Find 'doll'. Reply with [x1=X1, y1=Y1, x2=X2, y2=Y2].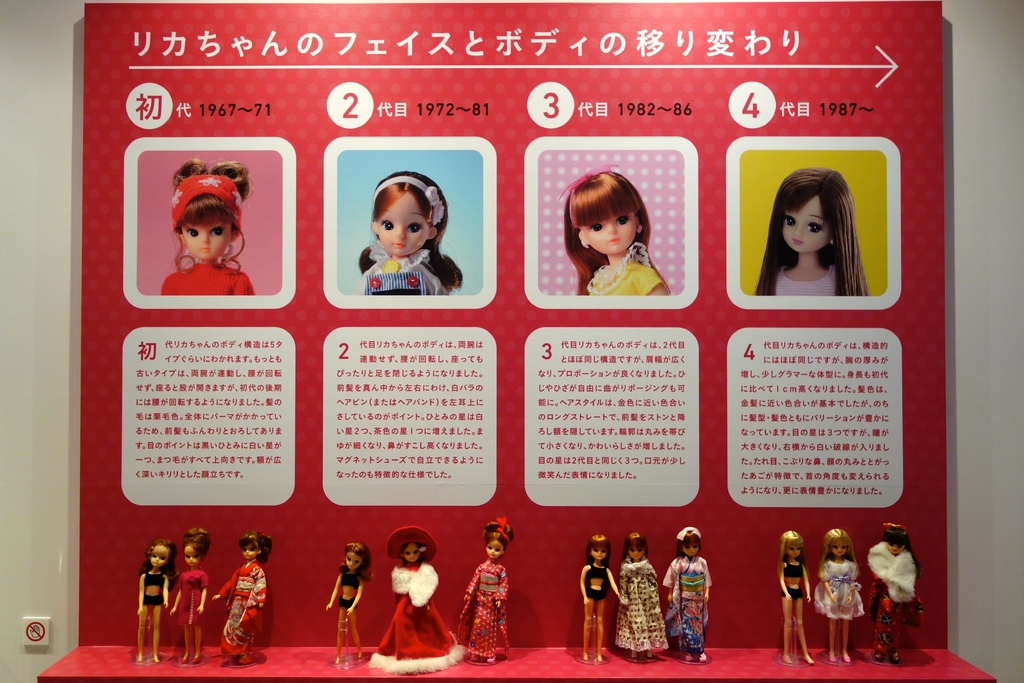
[x1=620, y1=538, x2=666, y2=669].
